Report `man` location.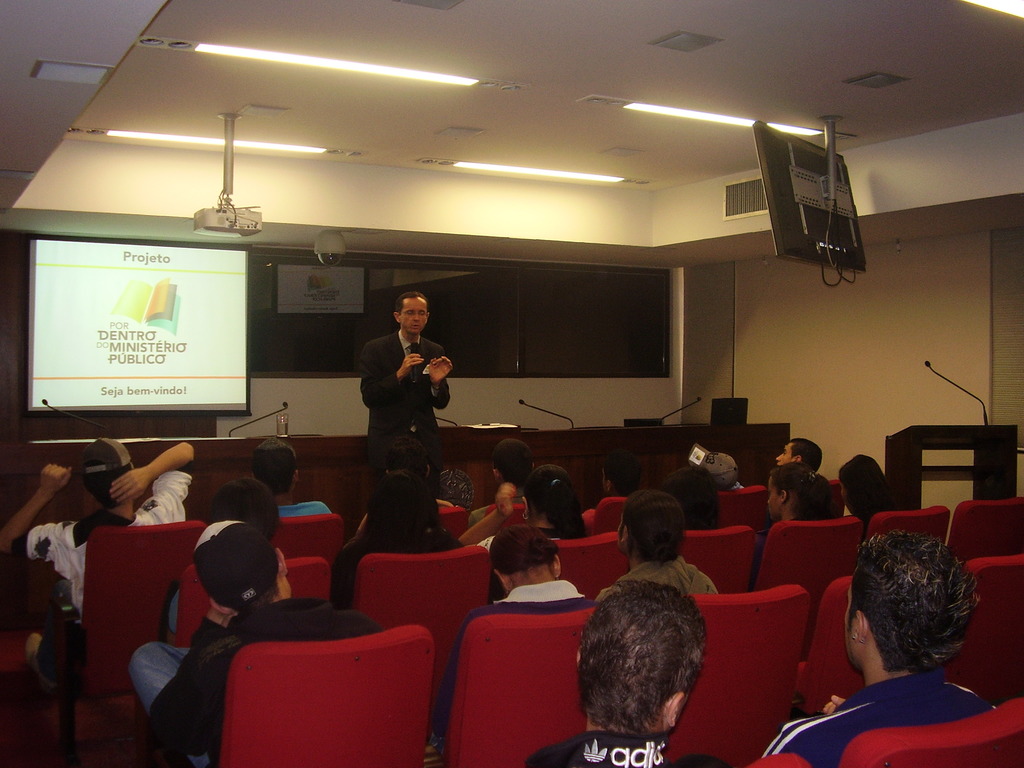
Report: (523, 579, 733, 767).
